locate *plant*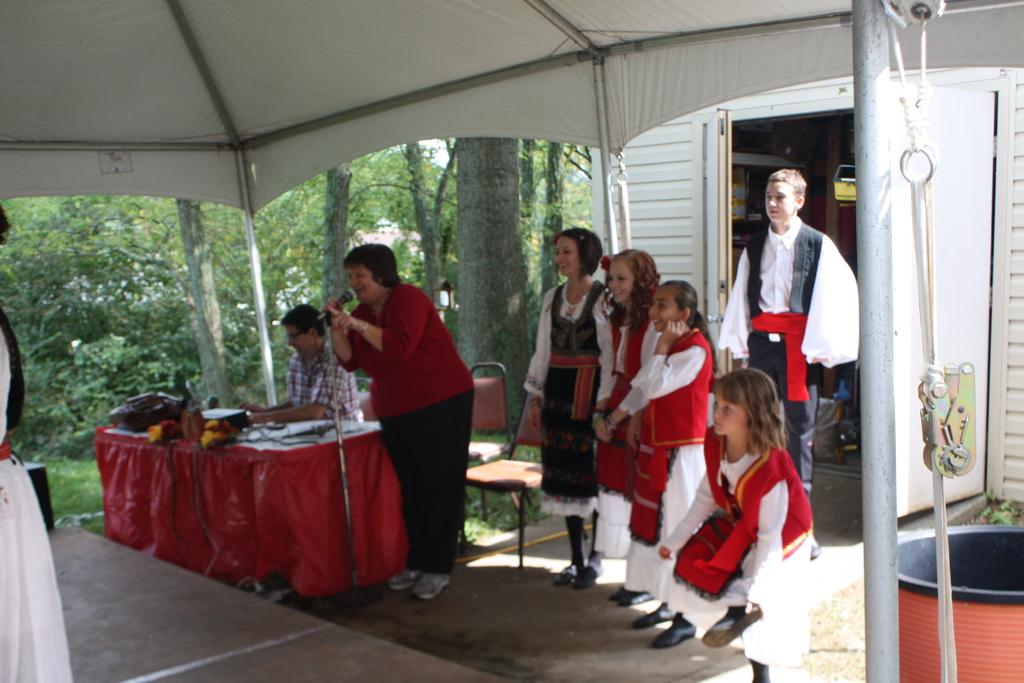
BBox(988, 511, 1017, 527)
